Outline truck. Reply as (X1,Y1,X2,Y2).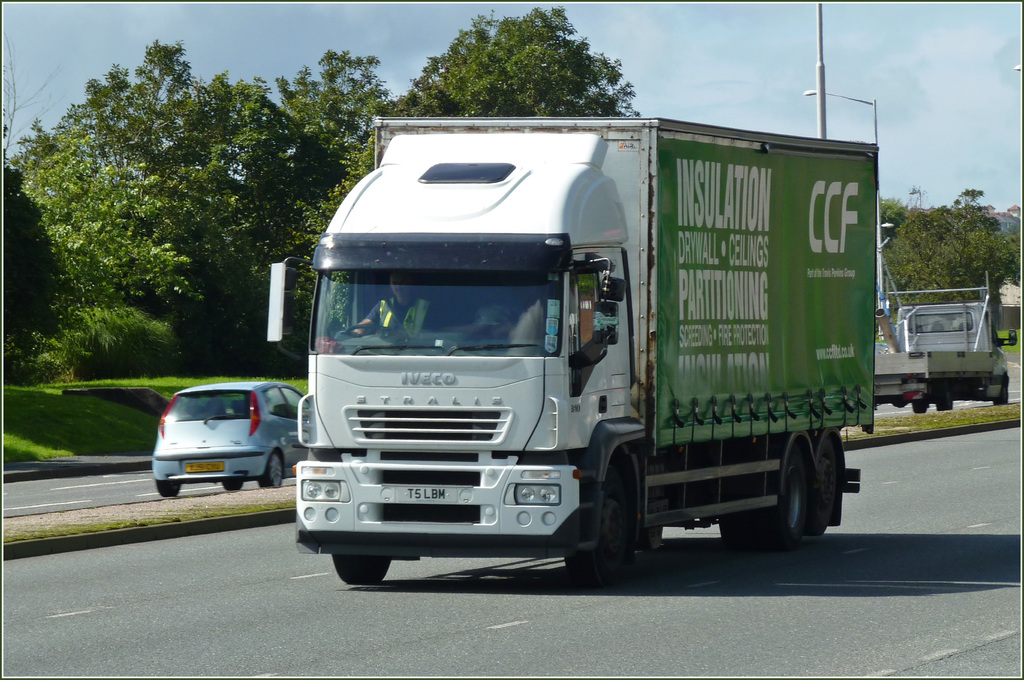
(872,271,1010,408).
